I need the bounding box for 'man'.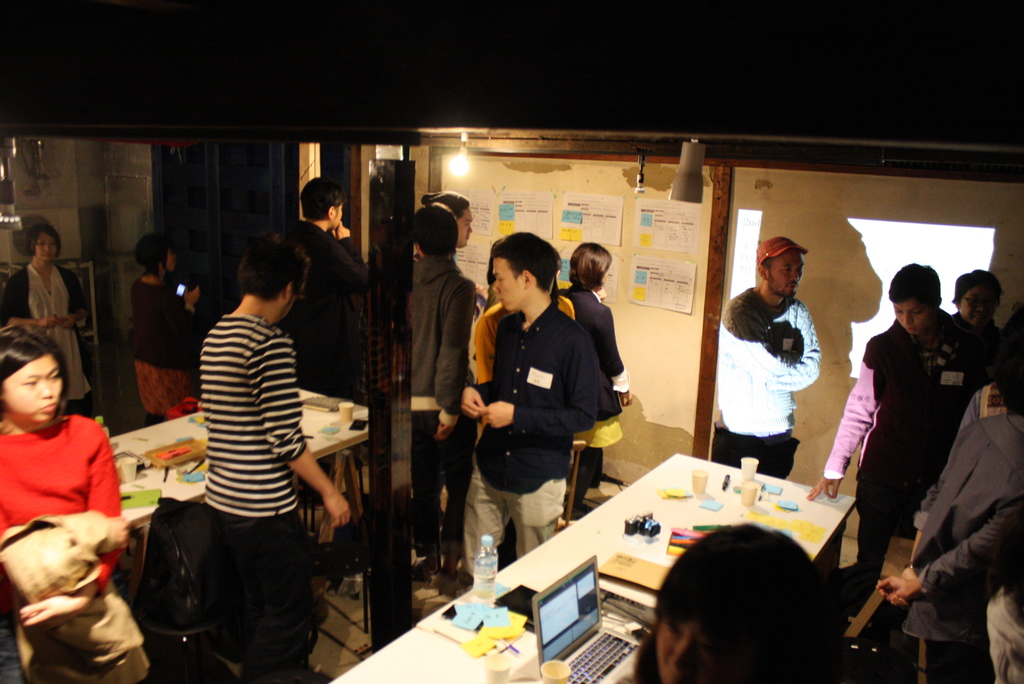
Here it is: bbox=(454, 230, 604, 587).
